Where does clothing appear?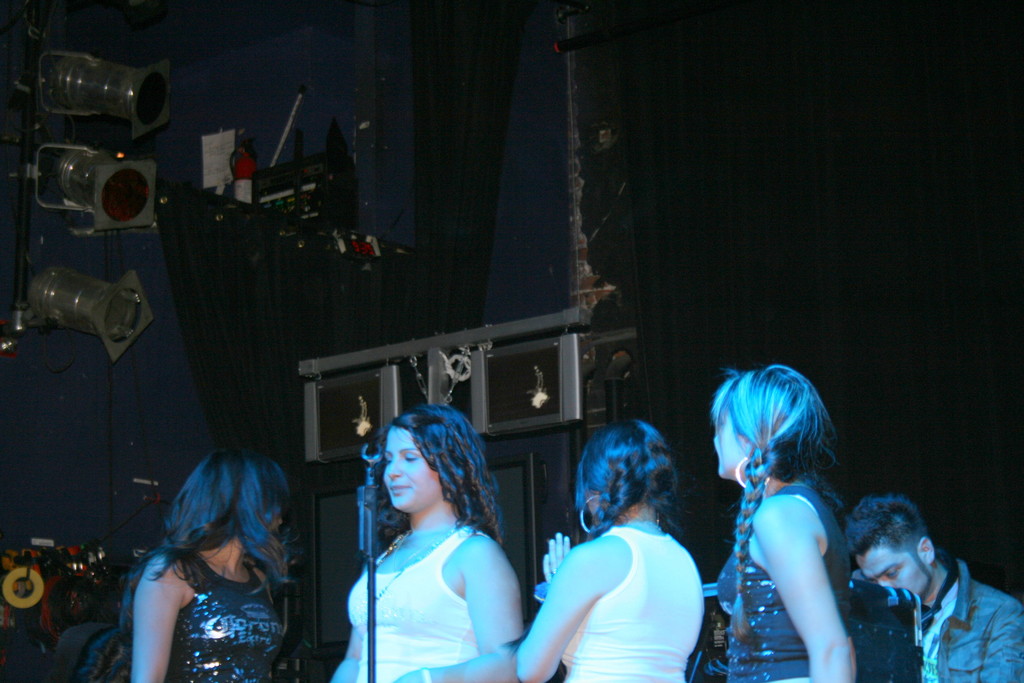
Appears at select_region(911, 558, 1023, 682).
